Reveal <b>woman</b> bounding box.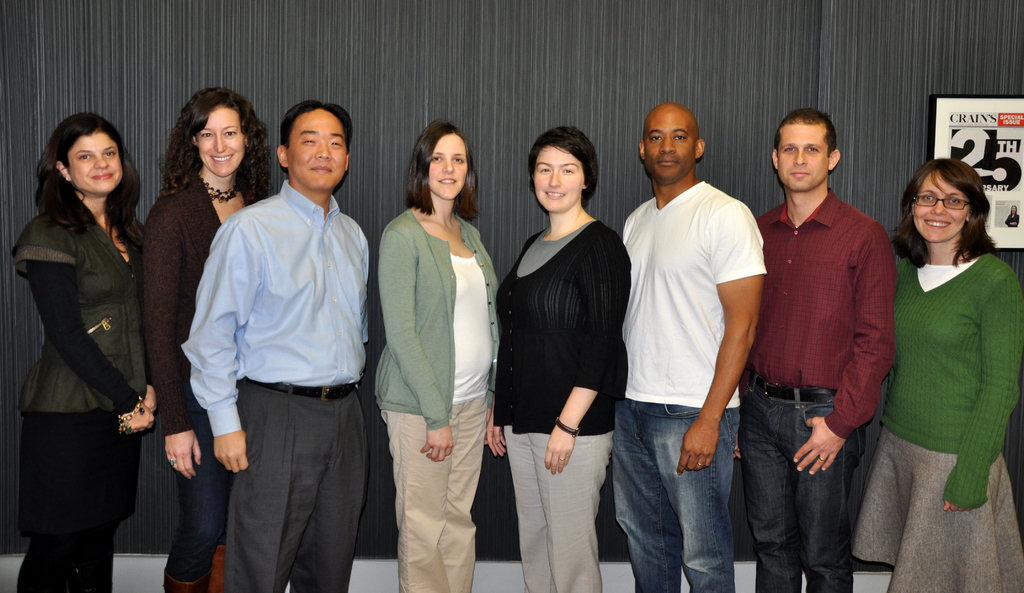
Revealed: (left=374, top=120, right=500, bottom=592).
